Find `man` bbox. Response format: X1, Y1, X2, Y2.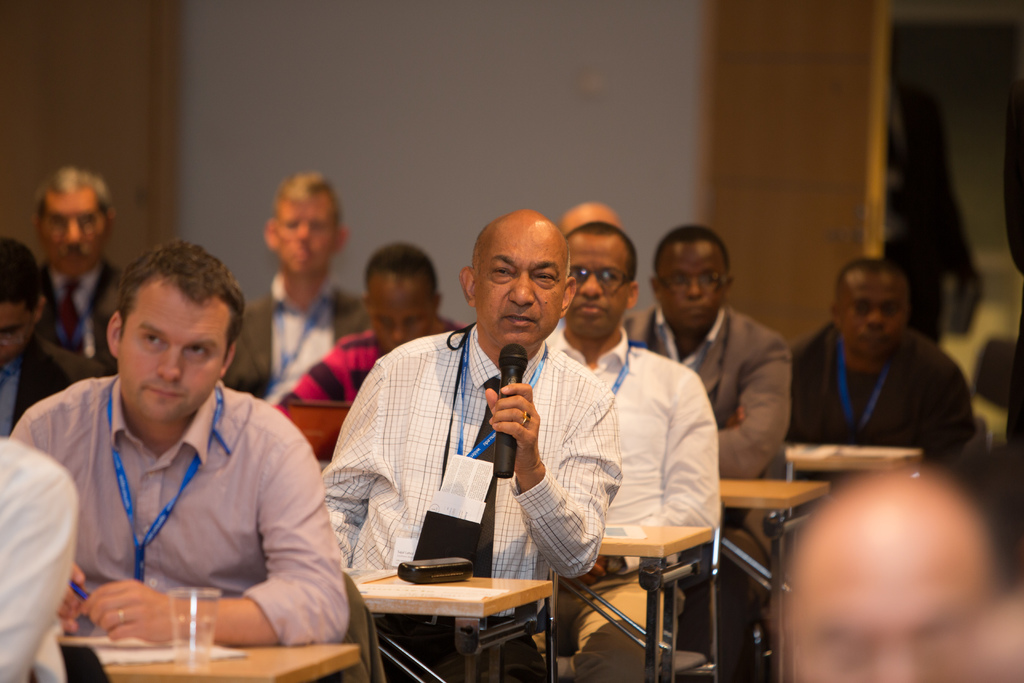
30, 162, 136, 361.
